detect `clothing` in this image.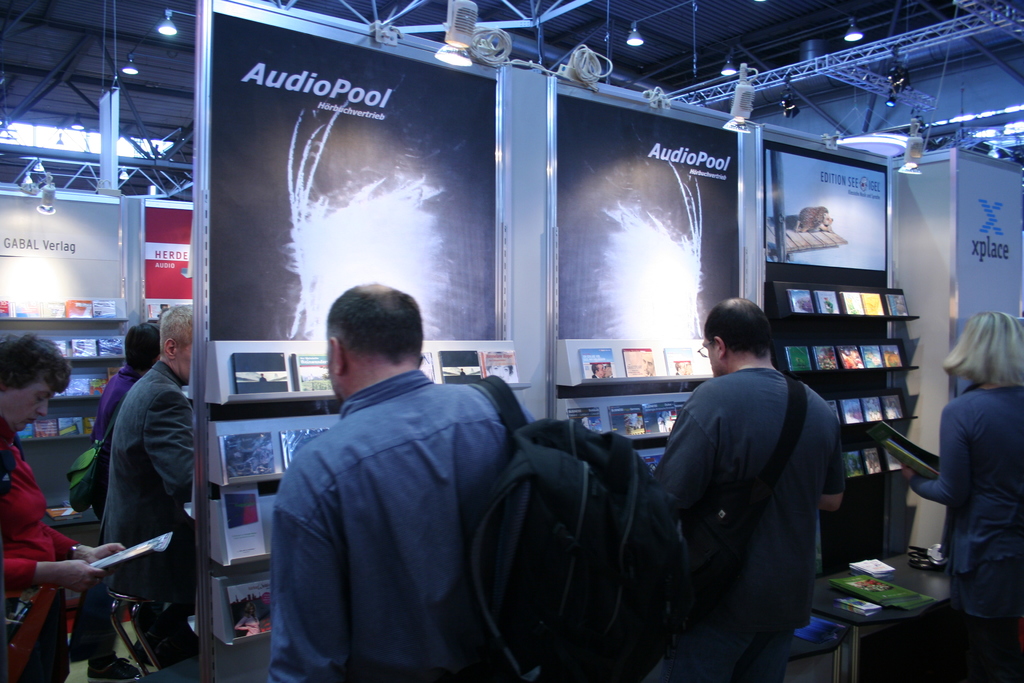
Detection: [left=98, top=357, right=204, bottom=633].
